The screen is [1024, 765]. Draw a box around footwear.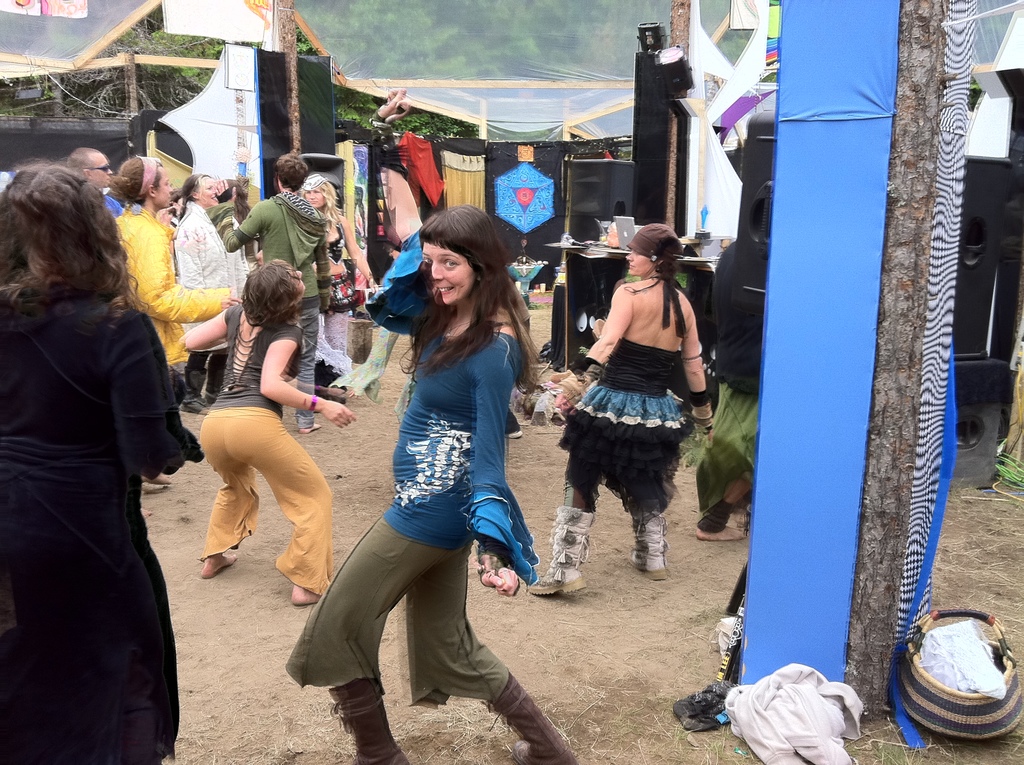
l=506, t=667, r=584, b=764.
